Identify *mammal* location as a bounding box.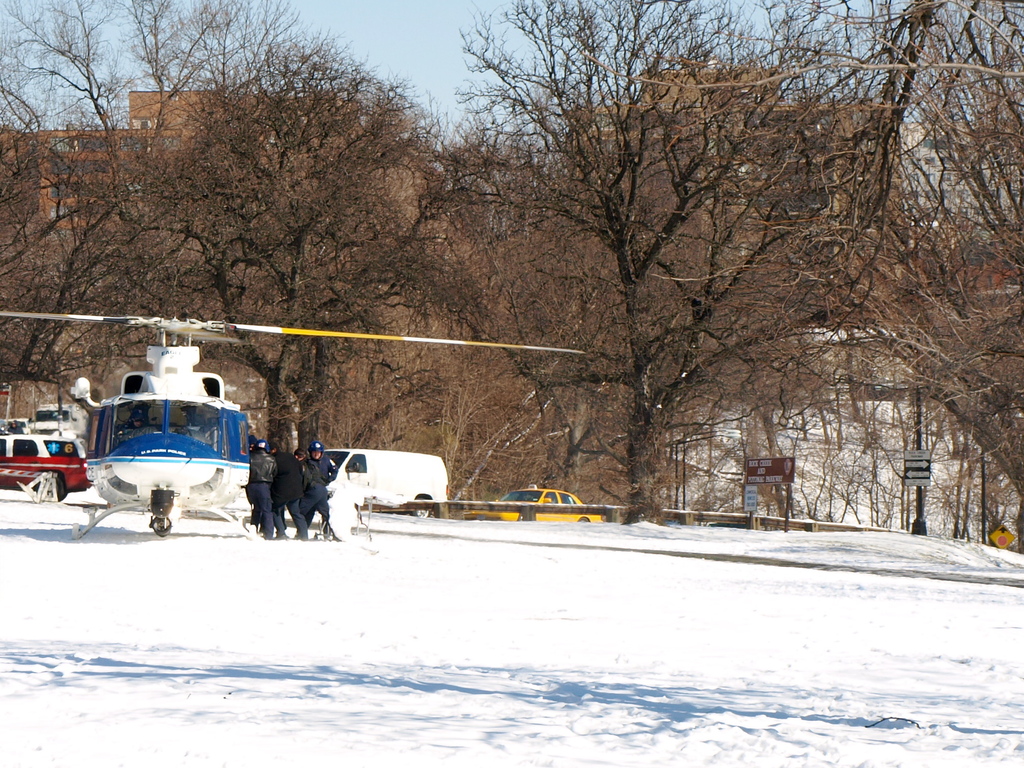
(245, 434, 280, 545).
